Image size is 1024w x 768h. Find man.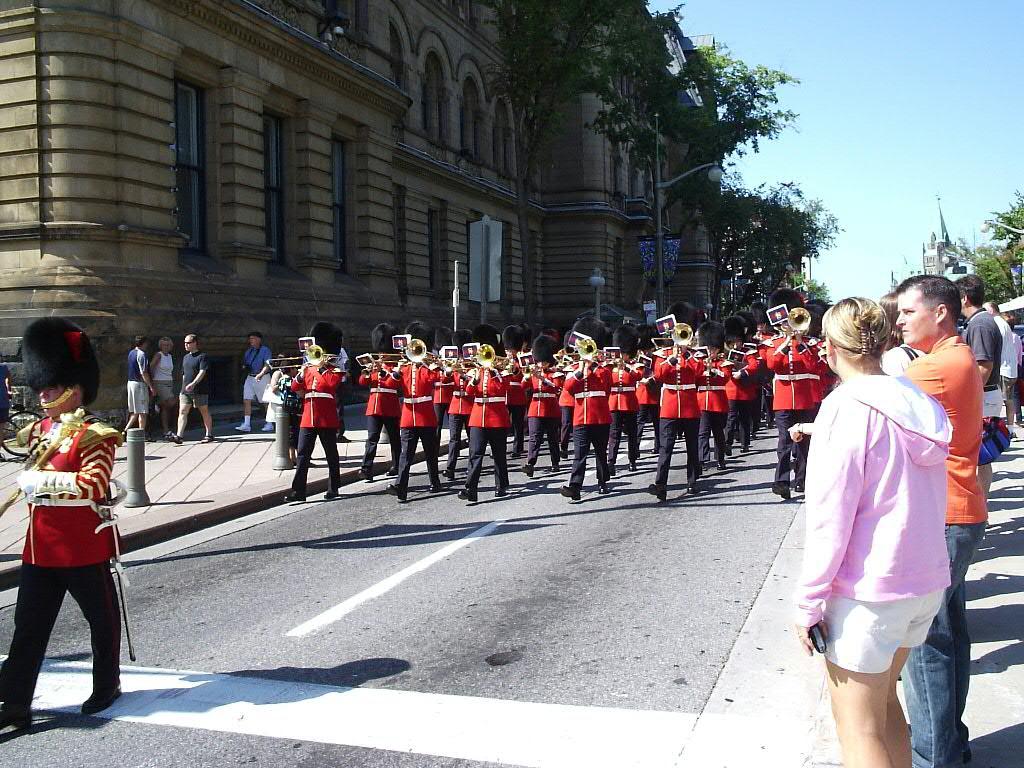
(430, 322, 452, 458).
